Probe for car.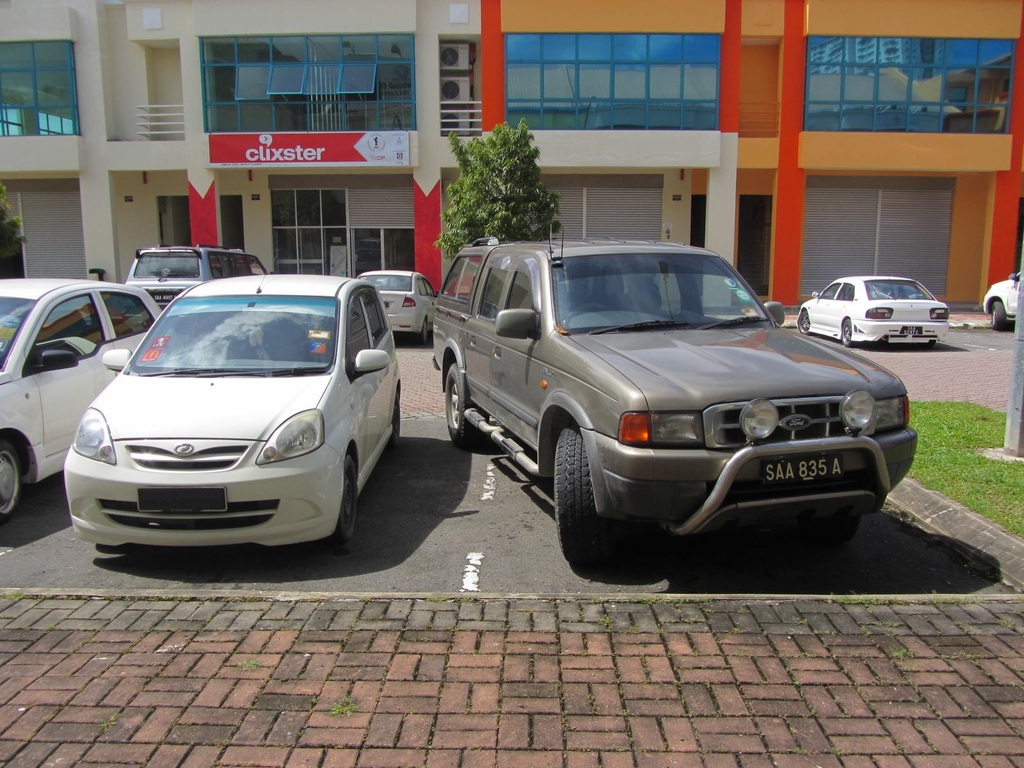
Probe result: left=790, top=271, right=955, bottom=349.
